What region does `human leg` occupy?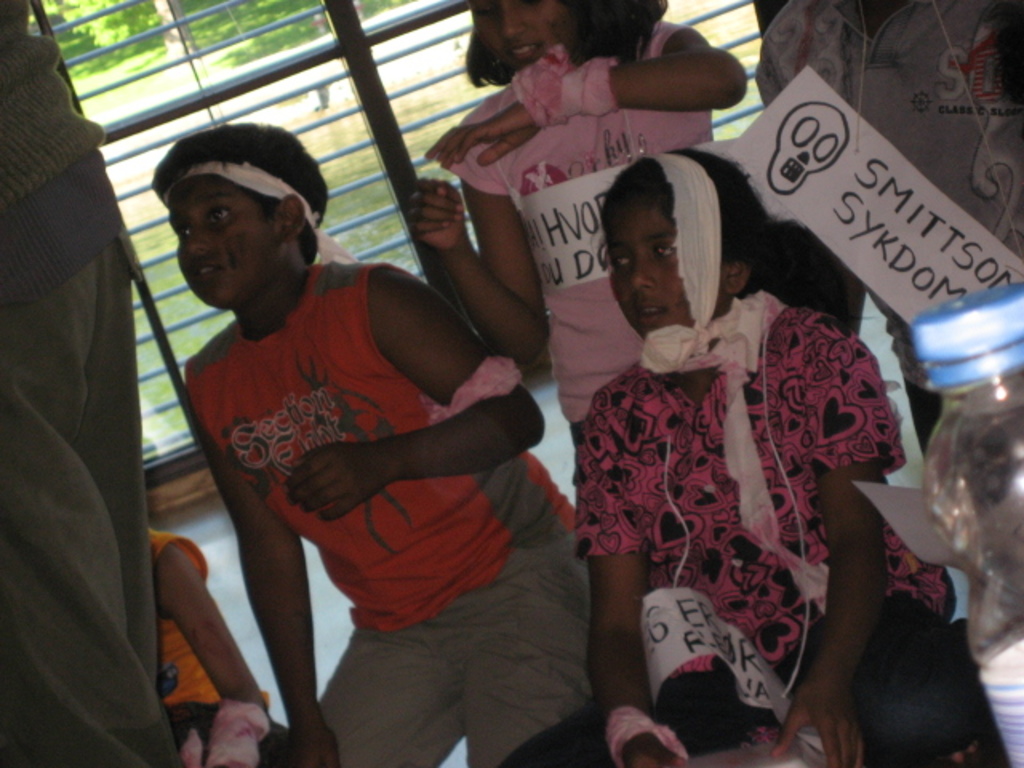
l=509, t=691, r=763, b=766.
